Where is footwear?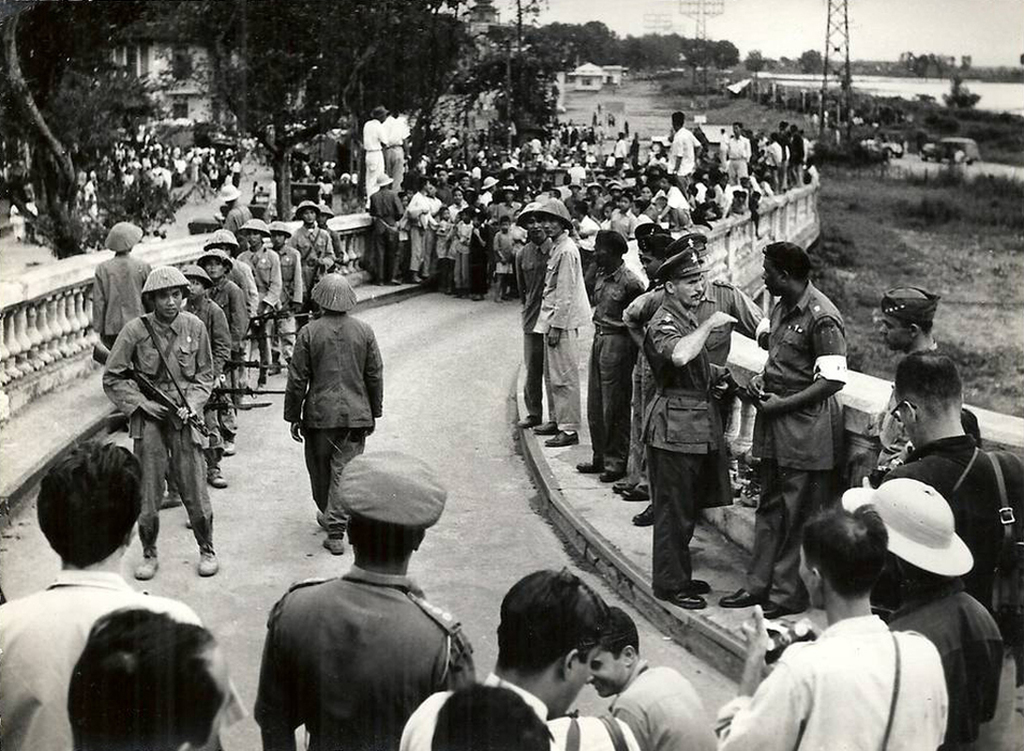
(left=198, top=544, right=220, bottom=578).
